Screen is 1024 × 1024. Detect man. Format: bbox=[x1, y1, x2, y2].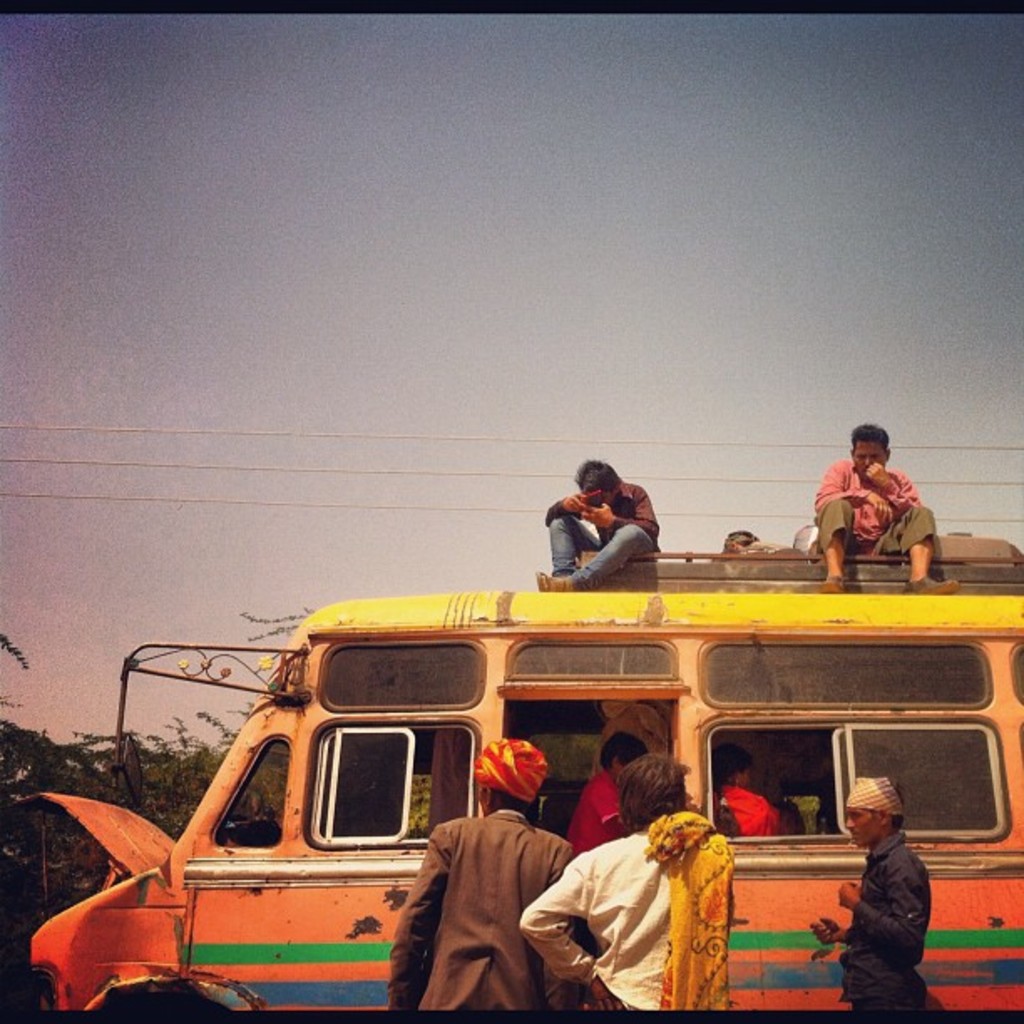
bbox=[566, 731, 664, 873].
